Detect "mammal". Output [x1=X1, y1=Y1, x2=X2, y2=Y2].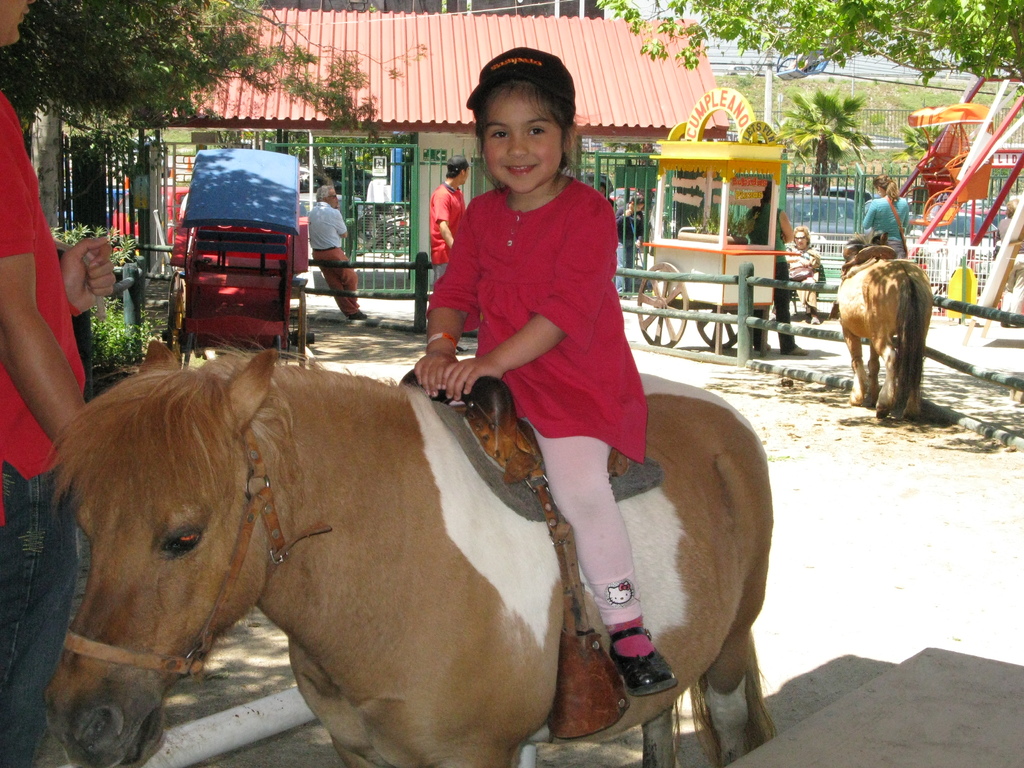
[x1=783, y1=221, x2=816, y2=321].
